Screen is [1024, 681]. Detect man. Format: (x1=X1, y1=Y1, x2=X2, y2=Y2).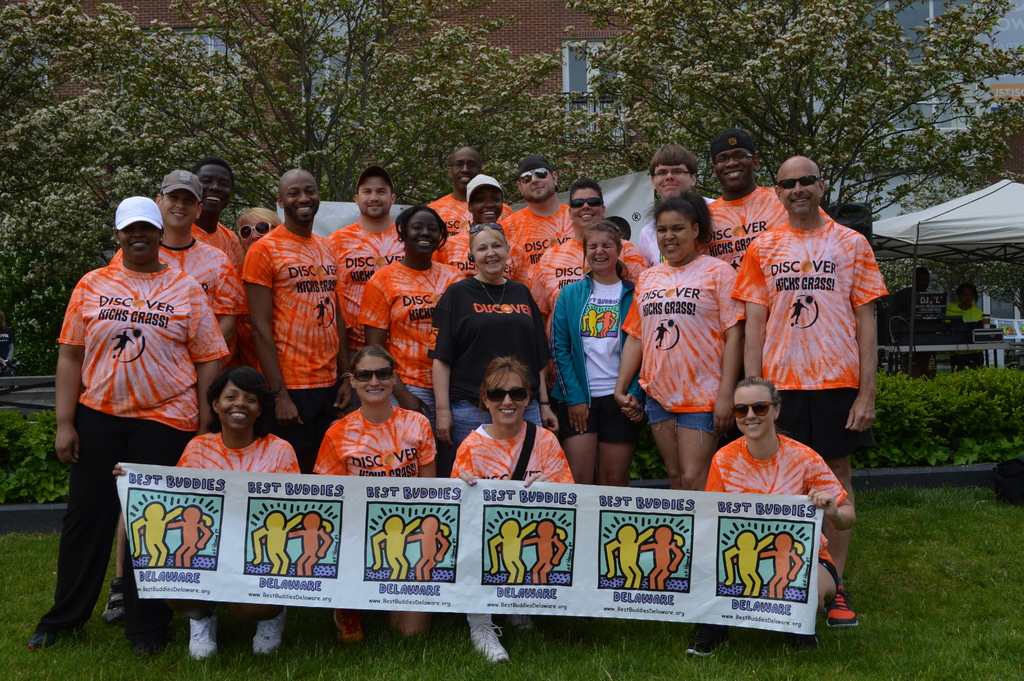
(x1=241, y1=161, x2=349, y2=477).
